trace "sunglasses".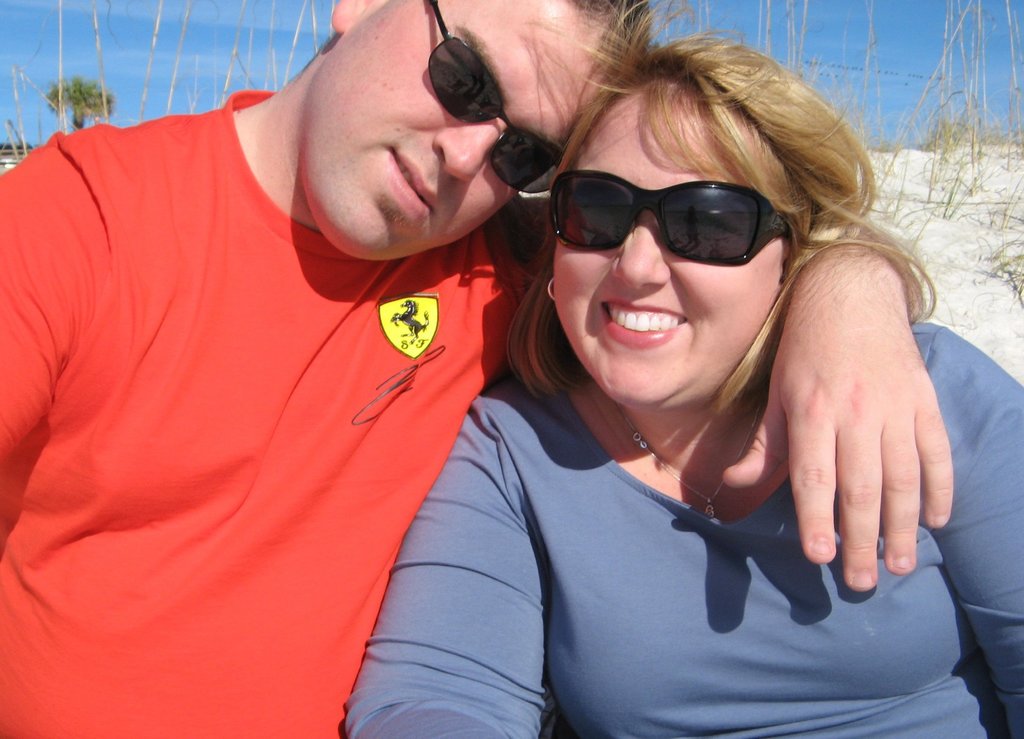
Traced to bbox(424, 0, 570, 193).
